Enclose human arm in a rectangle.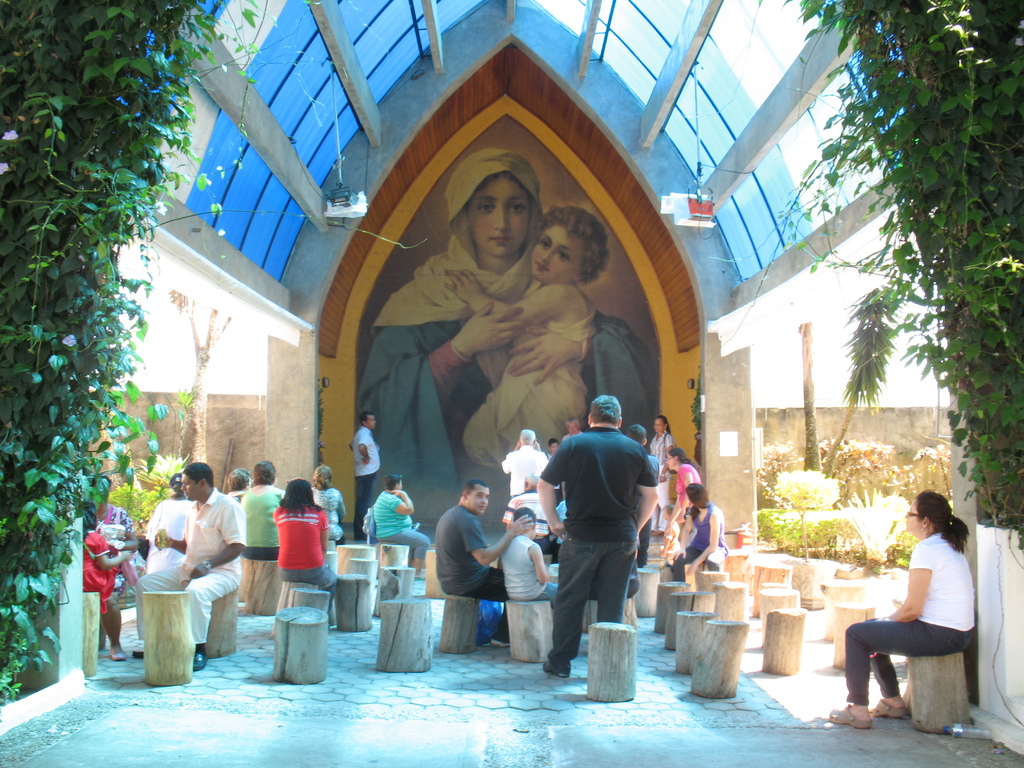
336, 492, 346, 523.
